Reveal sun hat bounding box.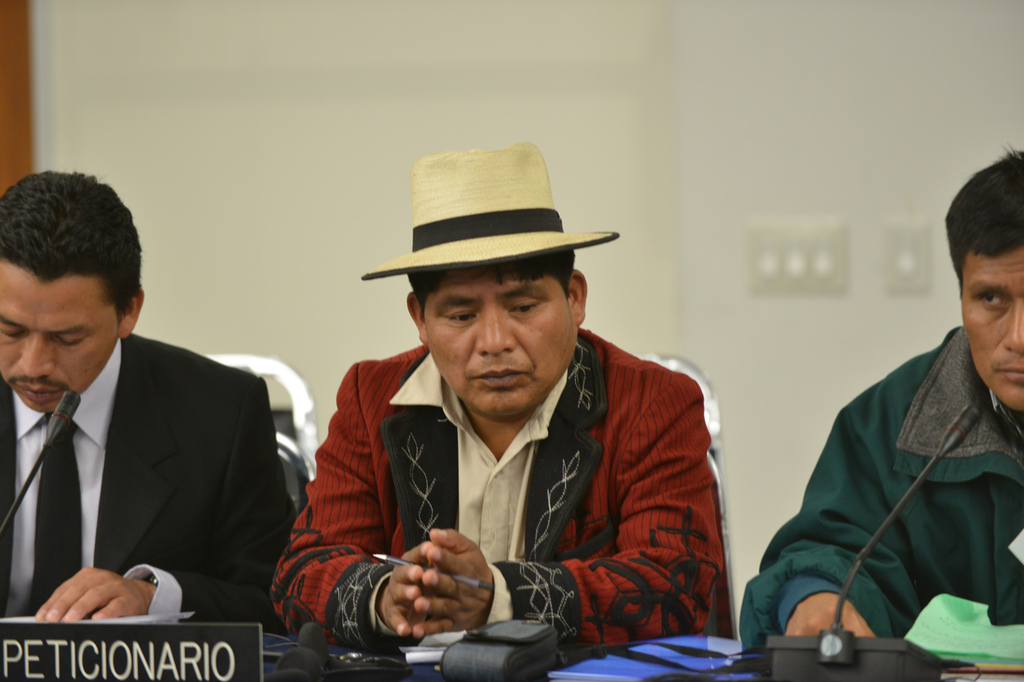
Revealed: 359 140 622 280.
